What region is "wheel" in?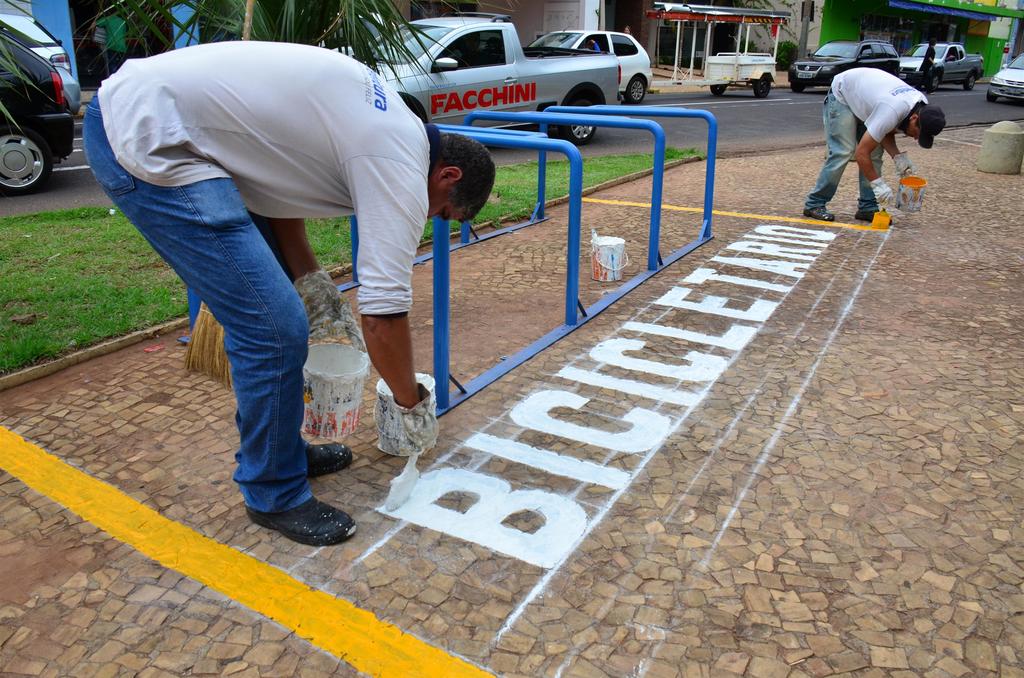
(x1=790, y1=79, x2=806, y2=97).
